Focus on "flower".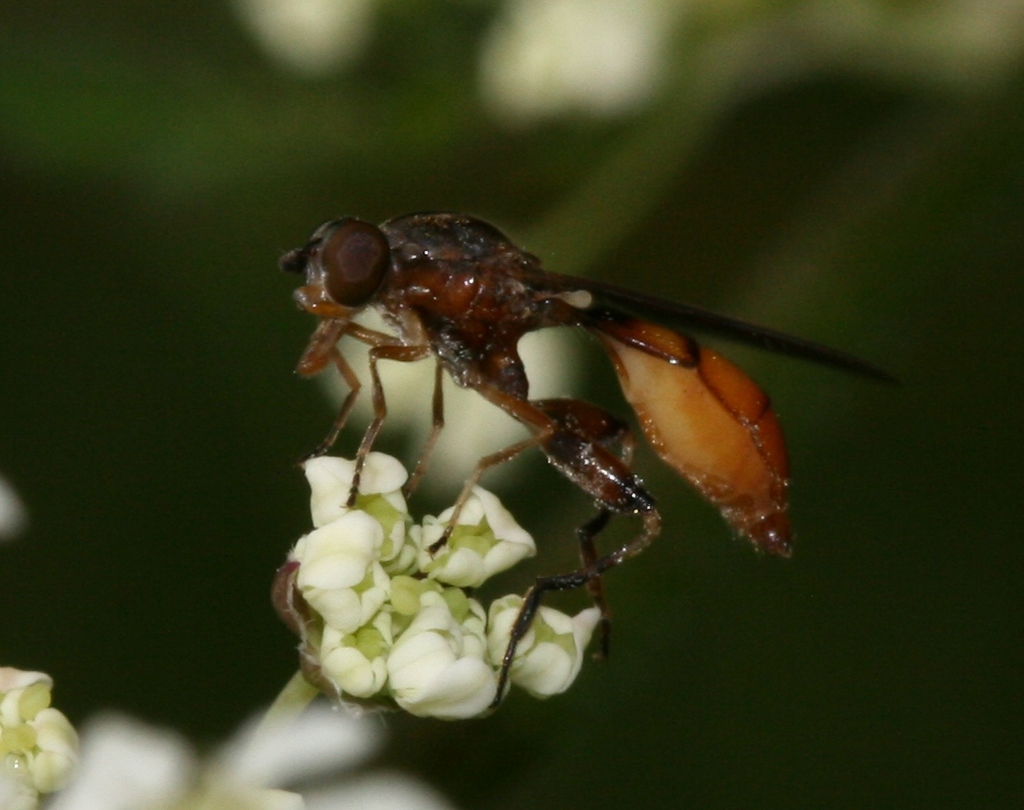
Focused at [left=0, top=658, right=84, bottom=807].
